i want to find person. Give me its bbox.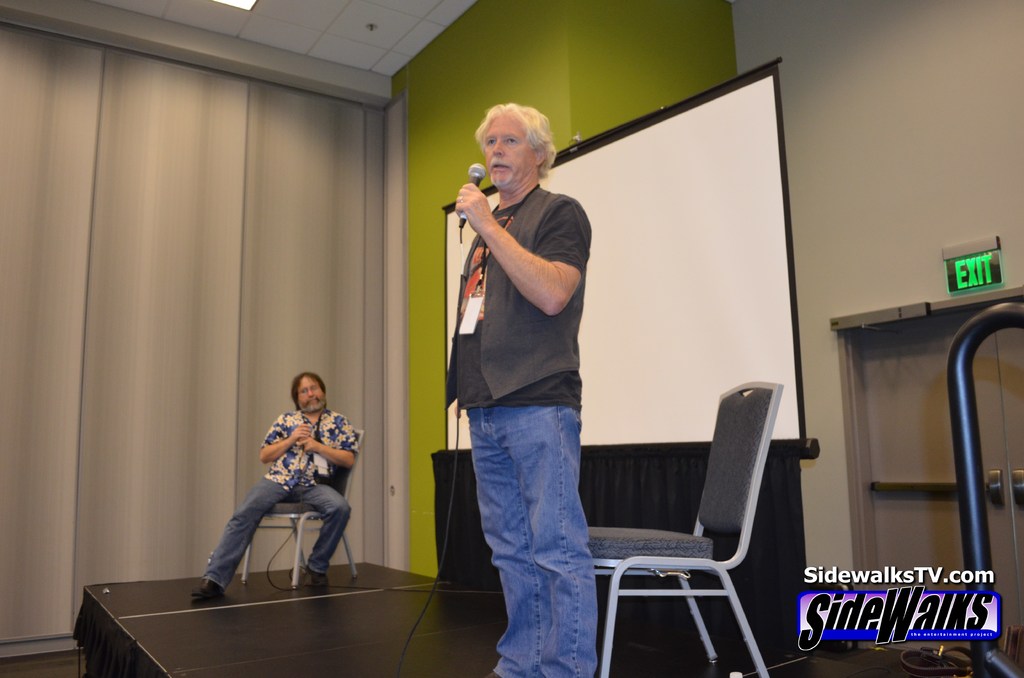
[187, 371, 365, 607].
